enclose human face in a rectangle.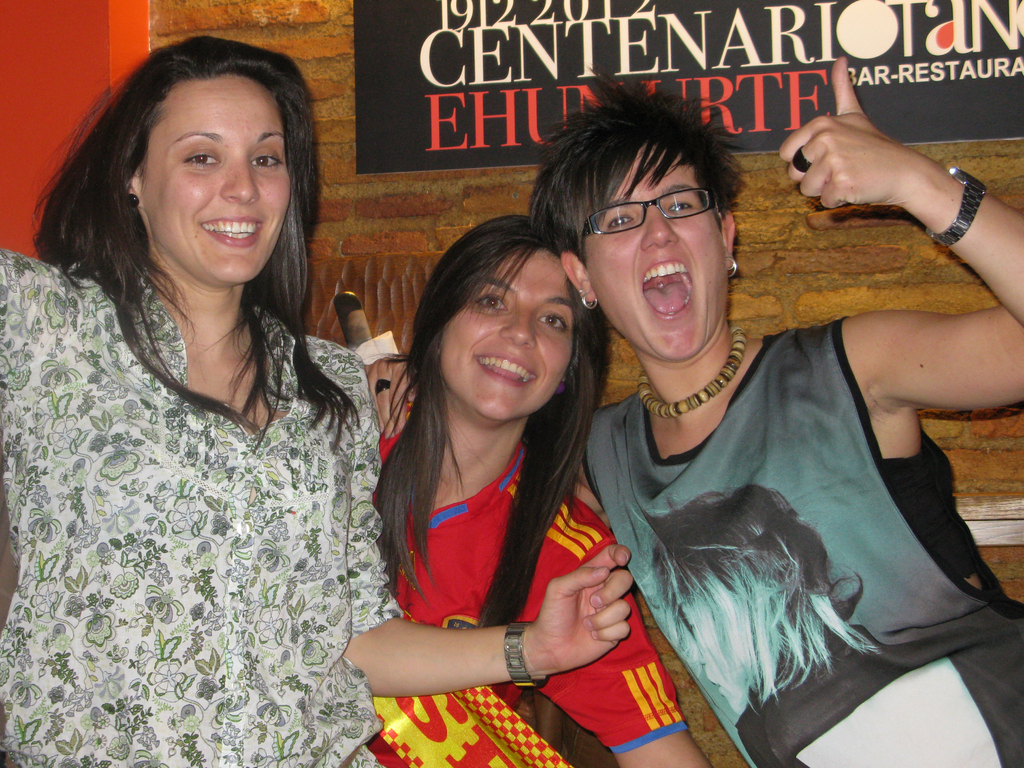
select_region(585, 144, 726, 358).
